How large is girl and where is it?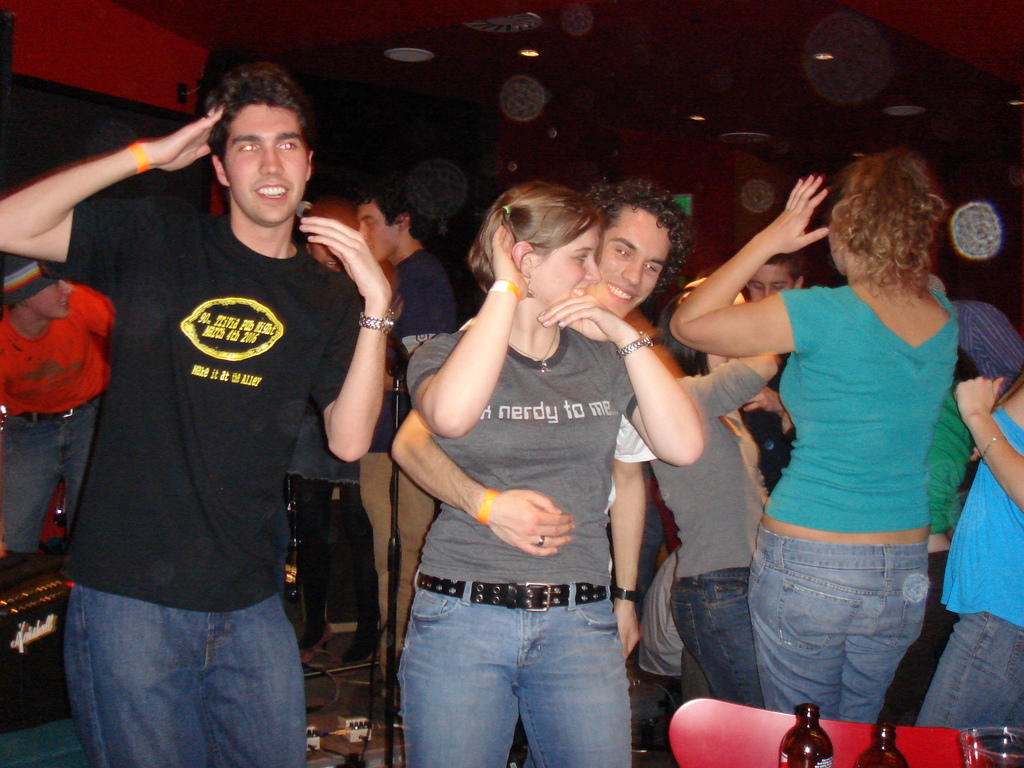
Bounding box: pyautogui.locateOnScreen(397, 182, 703, 767).
